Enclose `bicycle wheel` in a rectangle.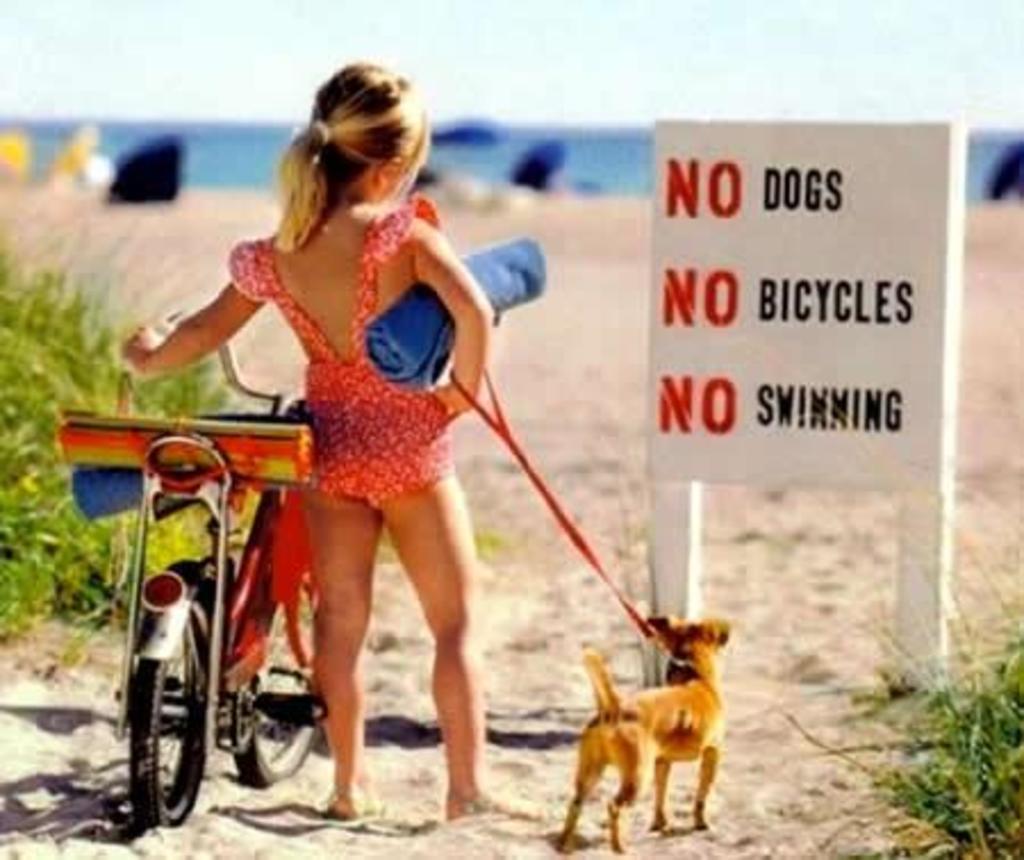
BBox(232, 564, 319, 785).
